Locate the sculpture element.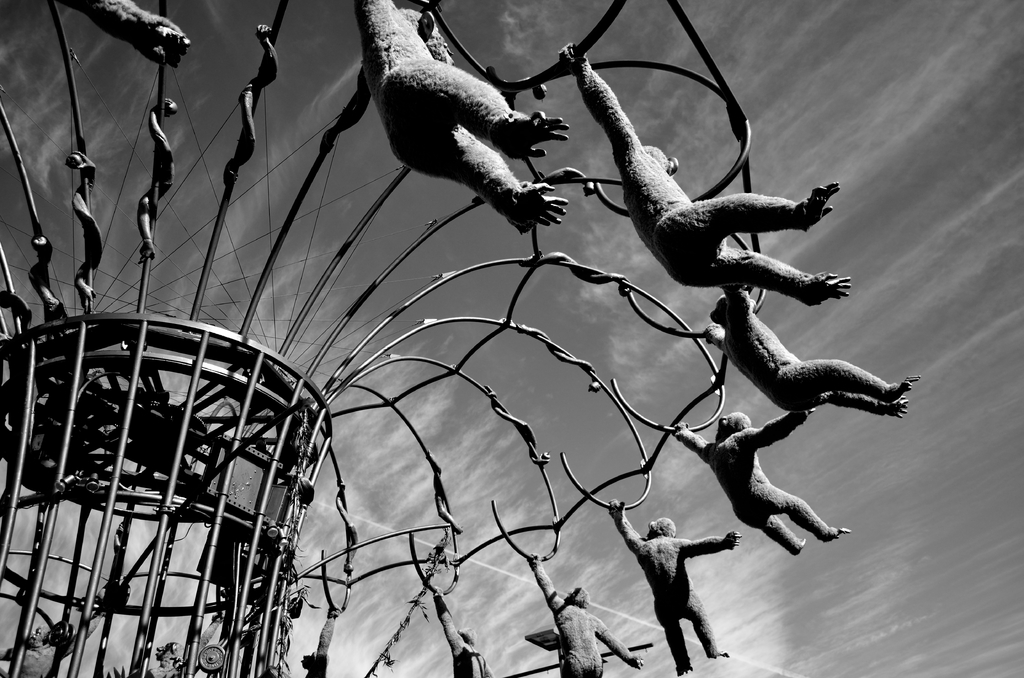
Element bbox: rect(61, 0, 189, 69).
